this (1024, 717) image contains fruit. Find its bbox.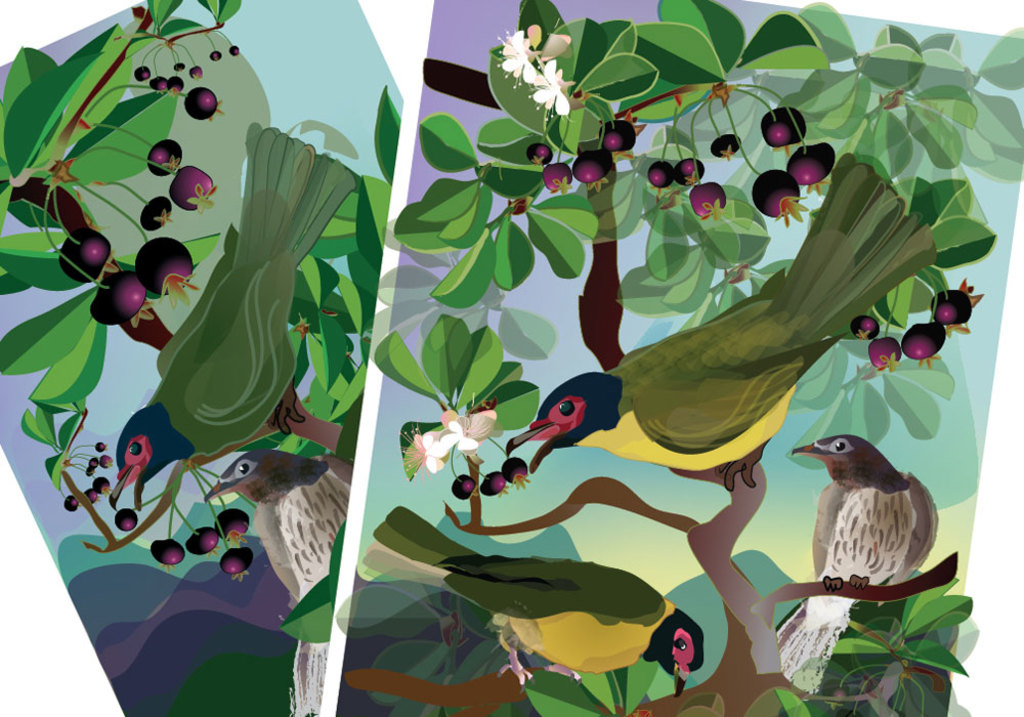
(x1=538, y1=159, x2=575, y2=192).
